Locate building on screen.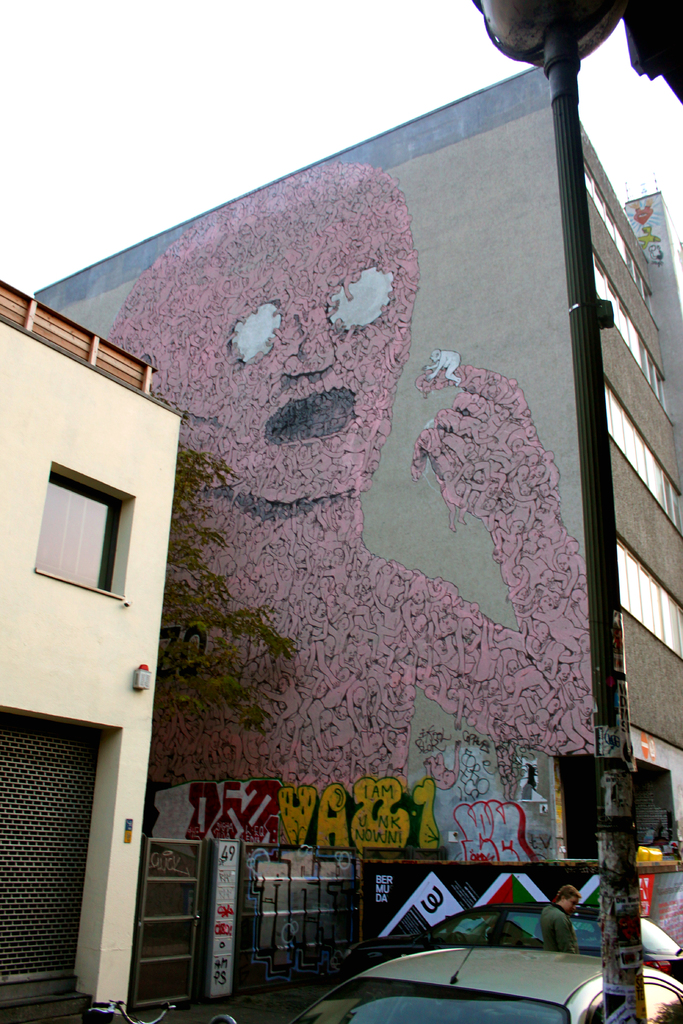
On screen at [x1=0, y1=280, x2=184, y2=1023].
